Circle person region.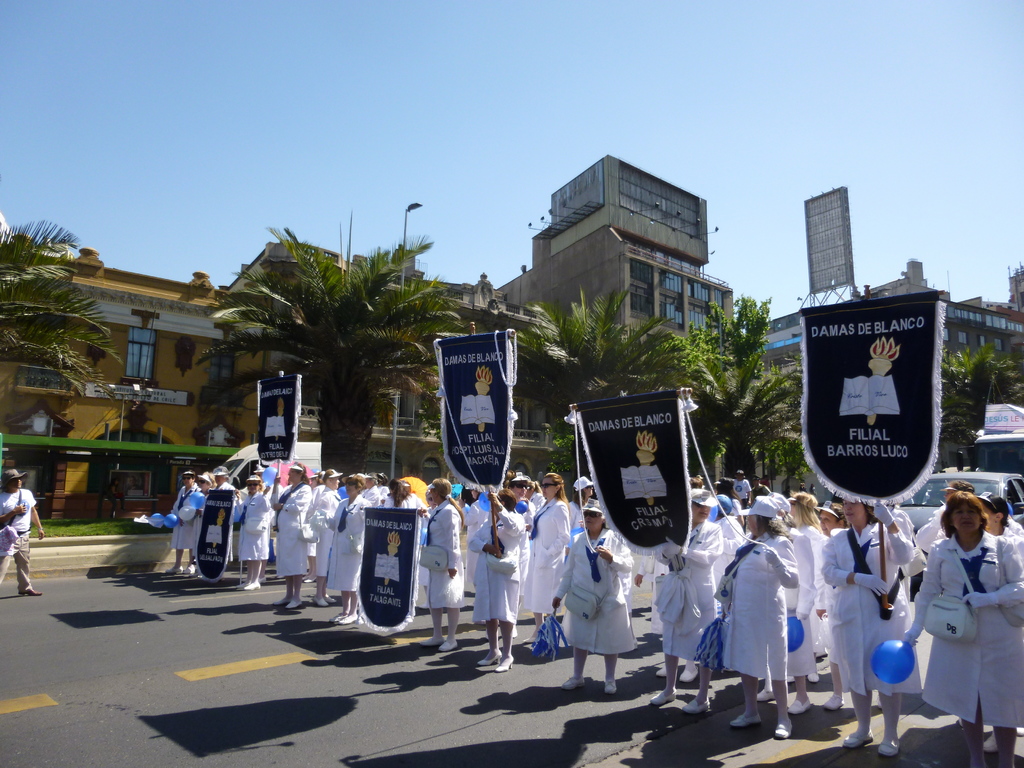
Region: [left=883, top=507, right=928, bottom=584].
